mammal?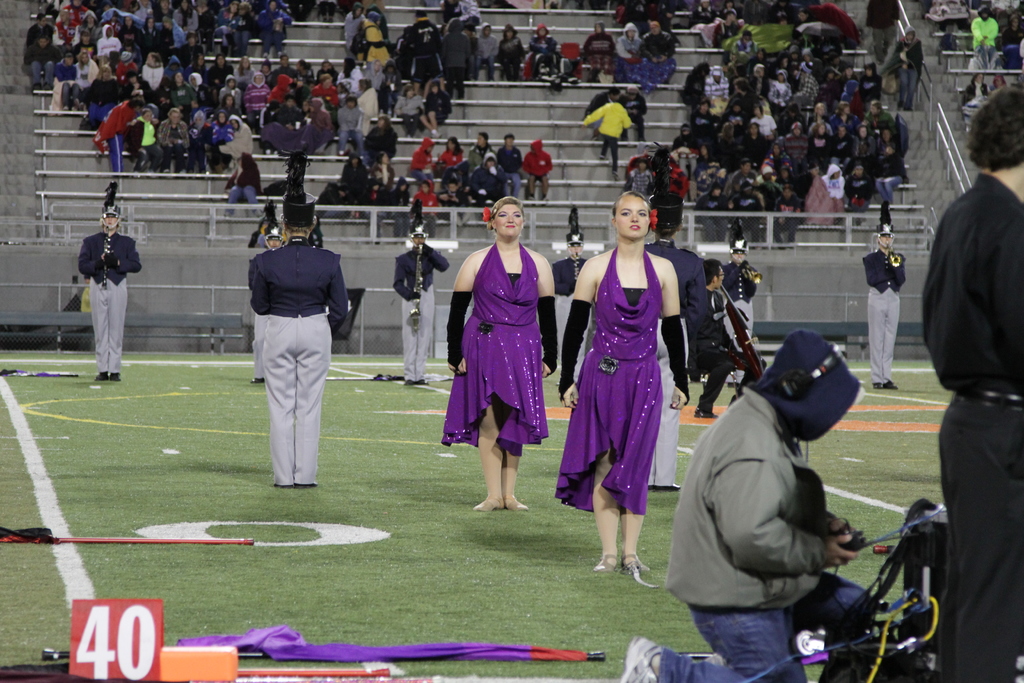
371:151:395:192
